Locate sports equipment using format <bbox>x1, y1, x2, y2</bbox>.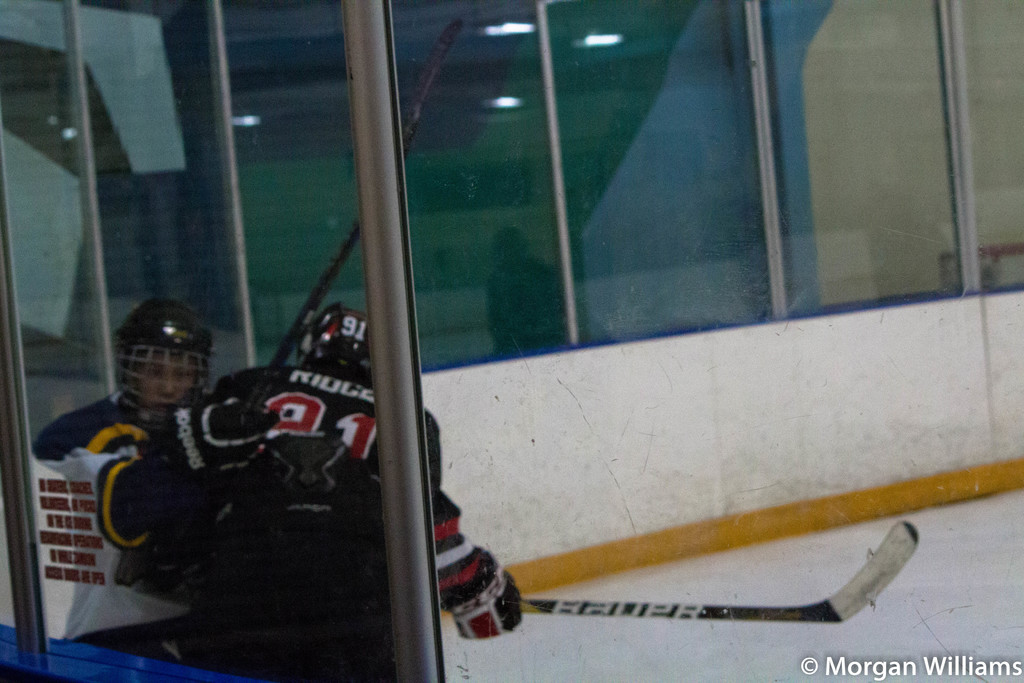
<bbox>507, 516, 921, 624</bbox>.
